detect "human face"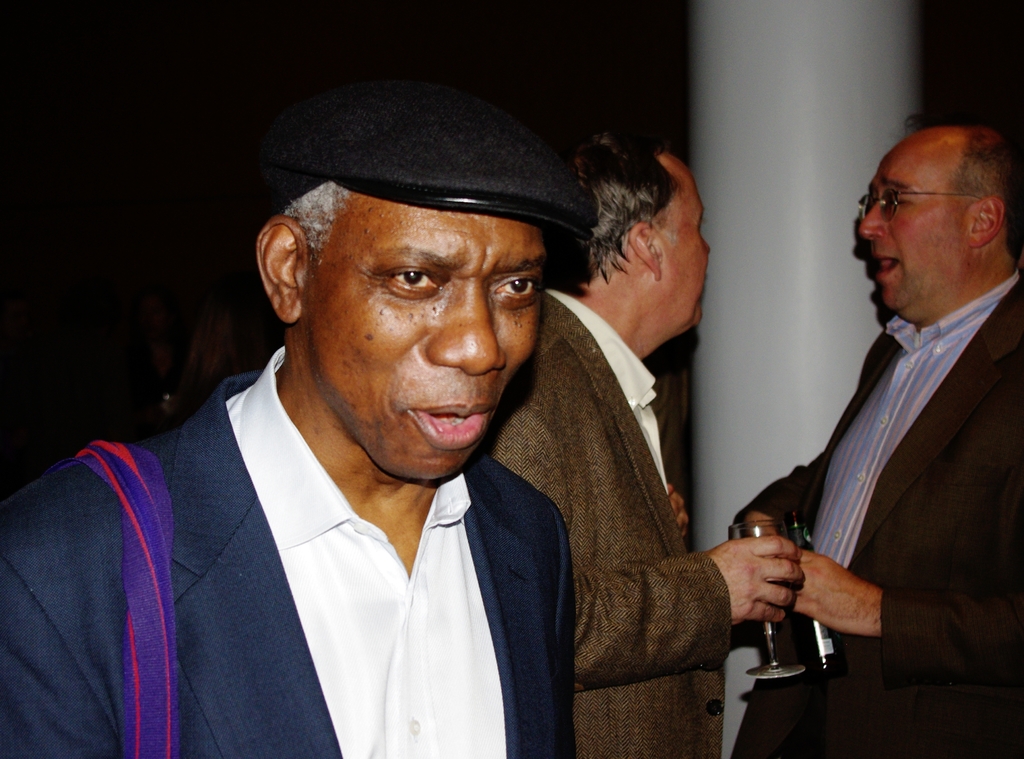
region(296, 202, 544, 483)
